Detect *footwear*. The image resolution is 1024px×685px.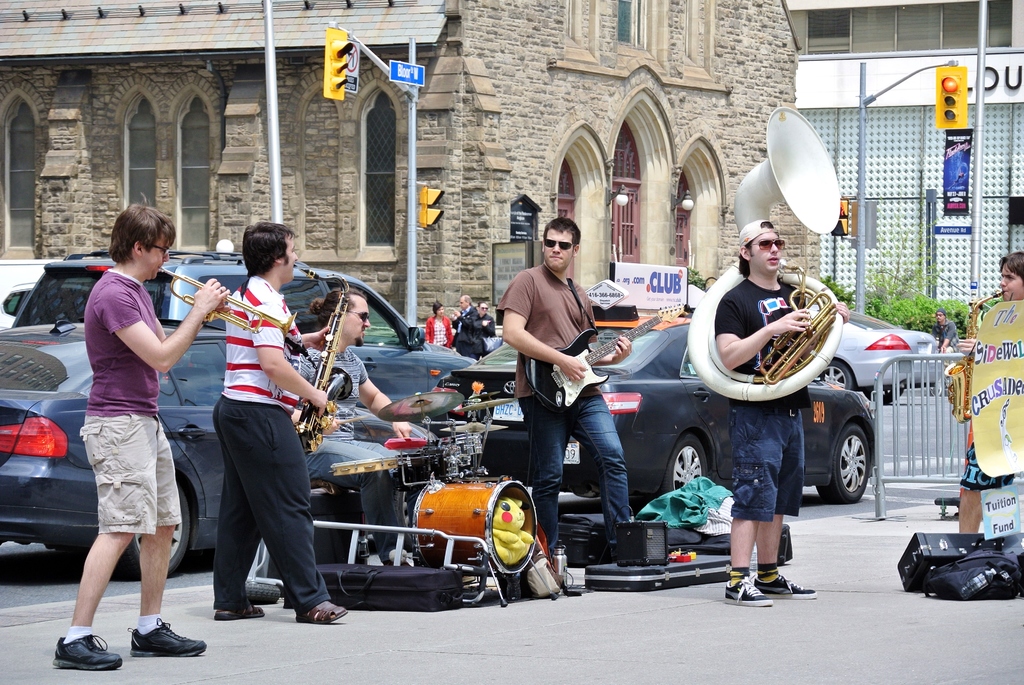
pyautogui.locateOnScreen(731, 550, 801, 609).
